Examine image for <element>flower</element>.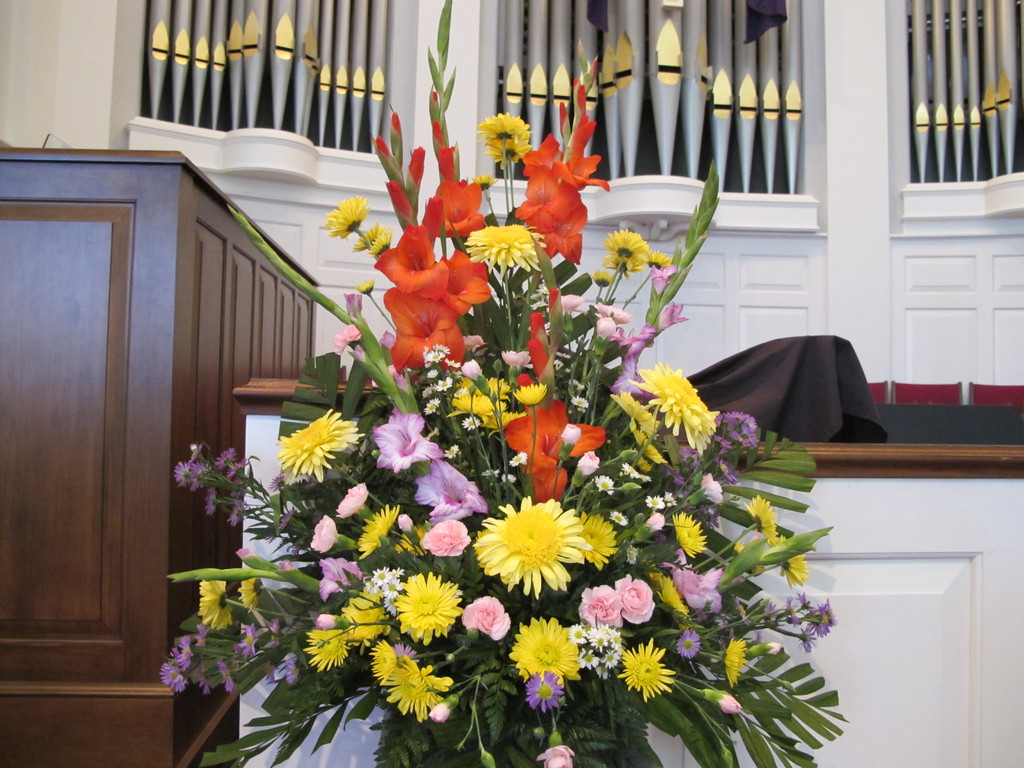
Examination result: box(644, 241, 670, 264).
